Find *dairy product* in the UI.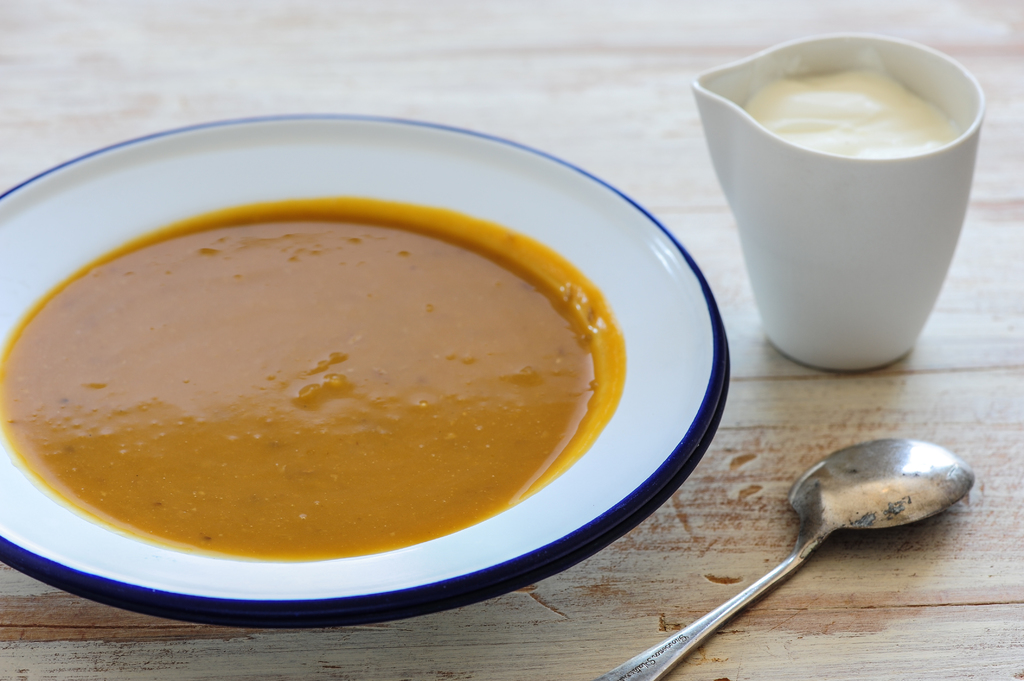
UI element at region(746, 65, 965, 154).
